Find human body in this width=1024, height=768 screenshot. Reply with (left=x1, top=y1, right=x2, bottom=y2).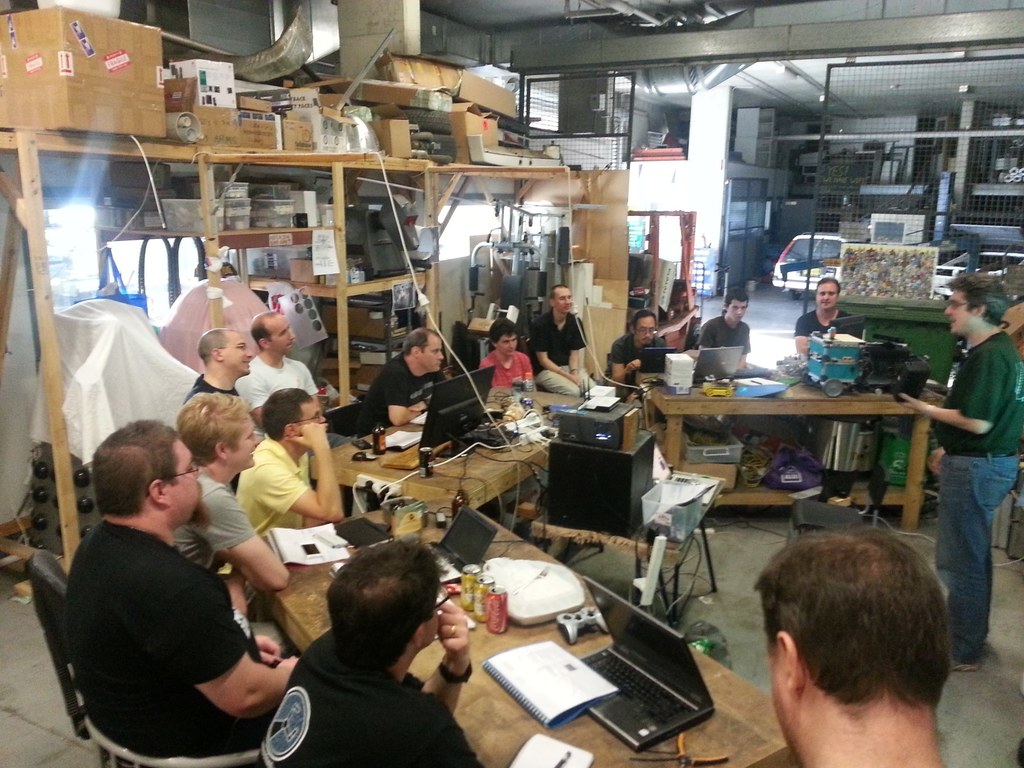
(left=253, top=601, right=488, bottom=767).
